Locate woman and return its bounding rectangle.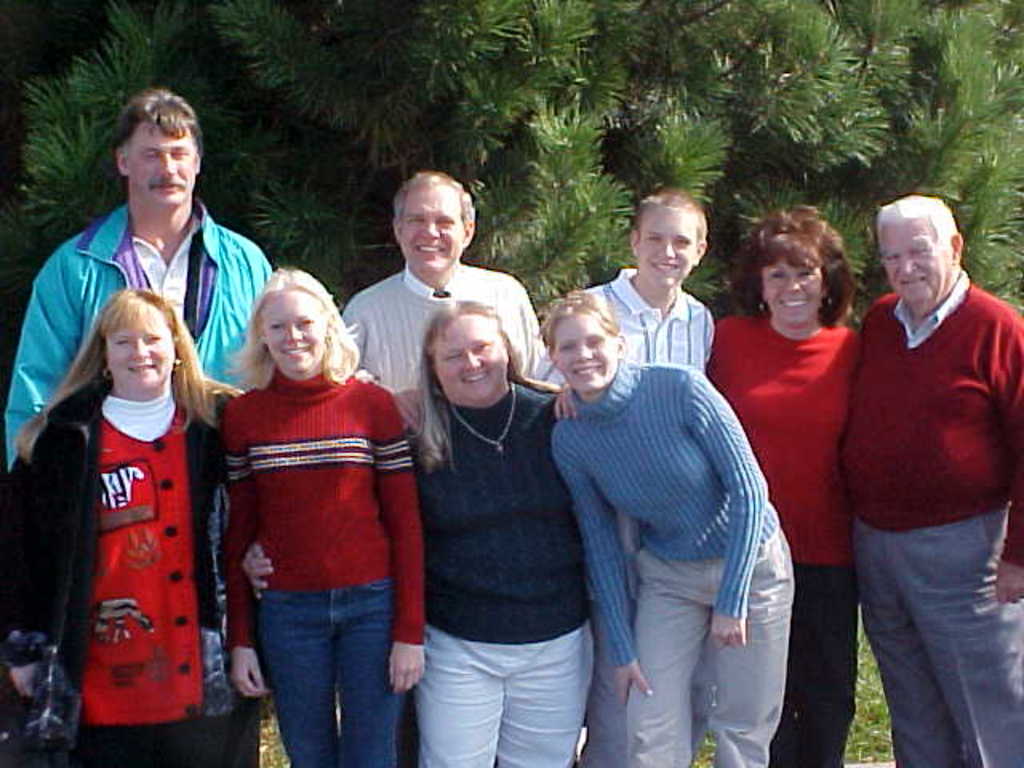
(x1=546, y1=293, x2=800, y2=766).
